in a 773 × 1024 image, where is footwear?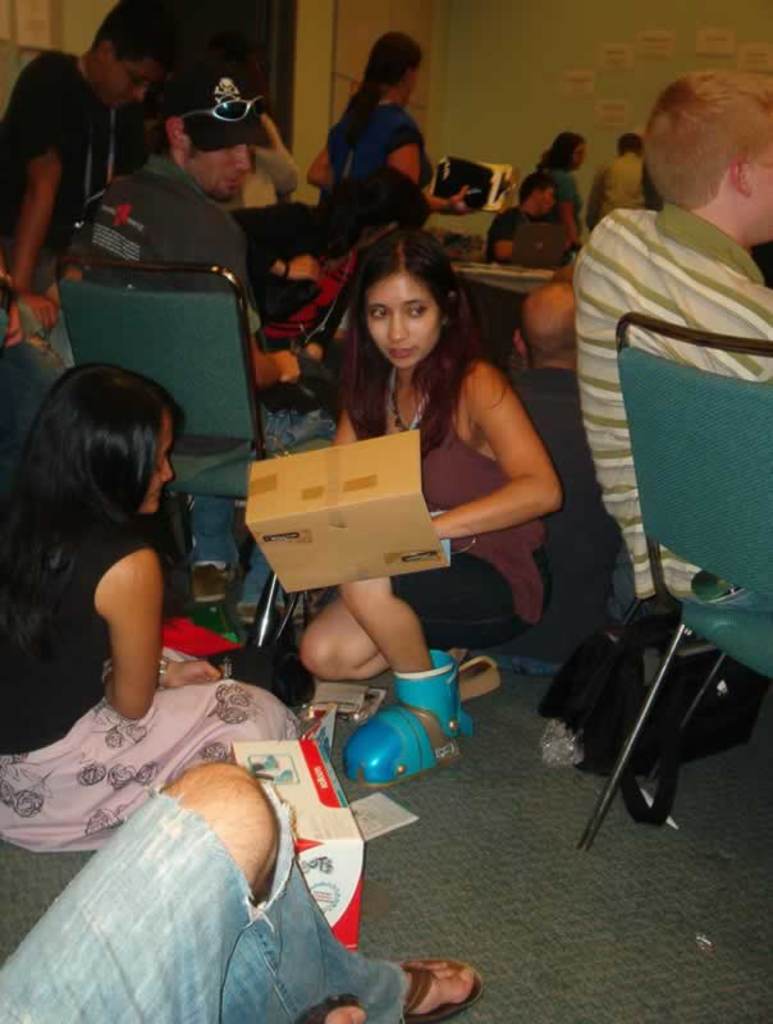
(x1=459, y1=653, x2=504, y2=704).
